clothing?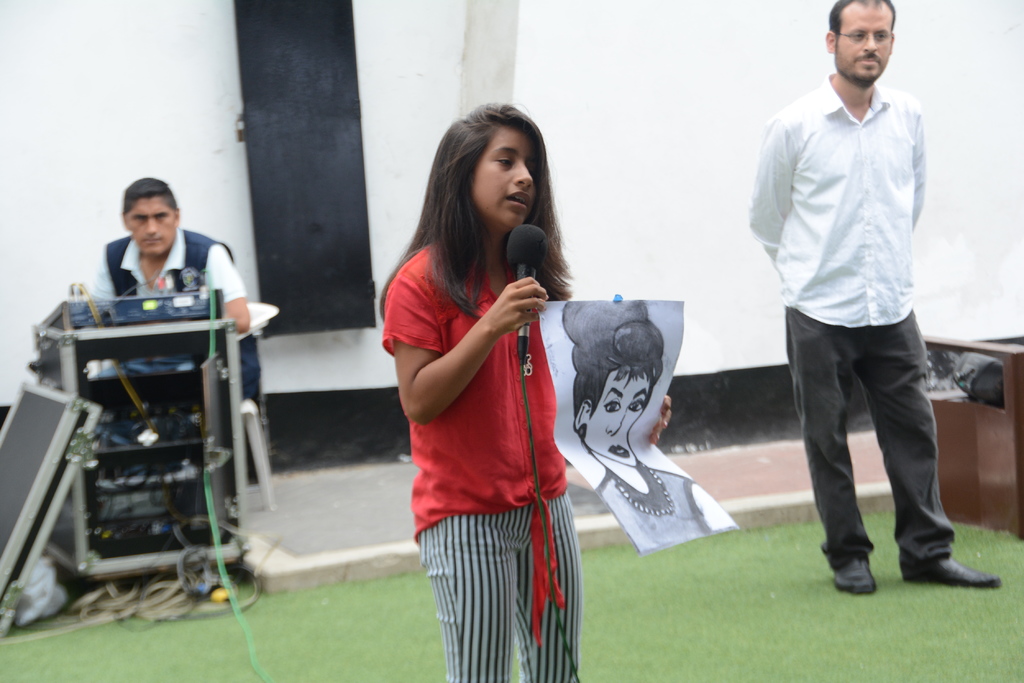
583:466:722:558
